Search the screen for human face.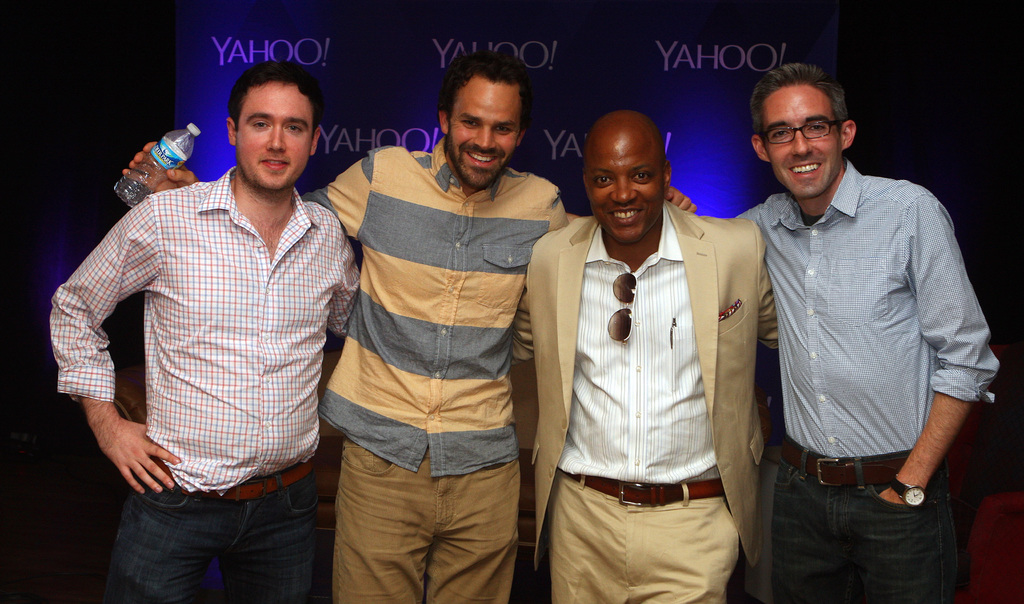
Found at (left=239, top=76, right=309, bottom=187).
